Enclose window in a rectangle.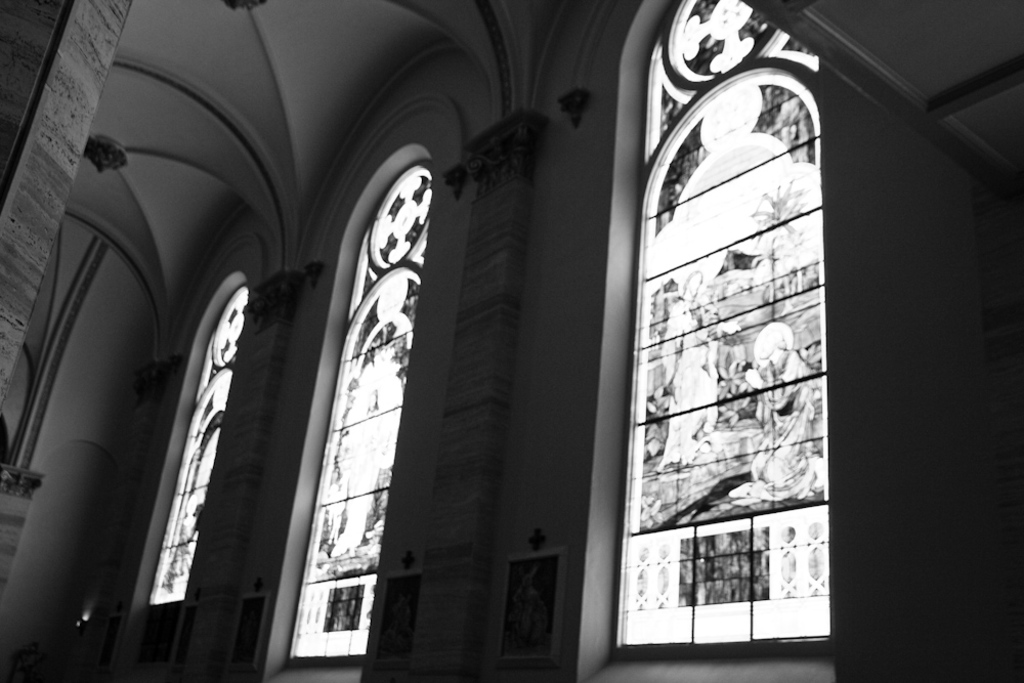
<box>624,0,855,652</box>.
